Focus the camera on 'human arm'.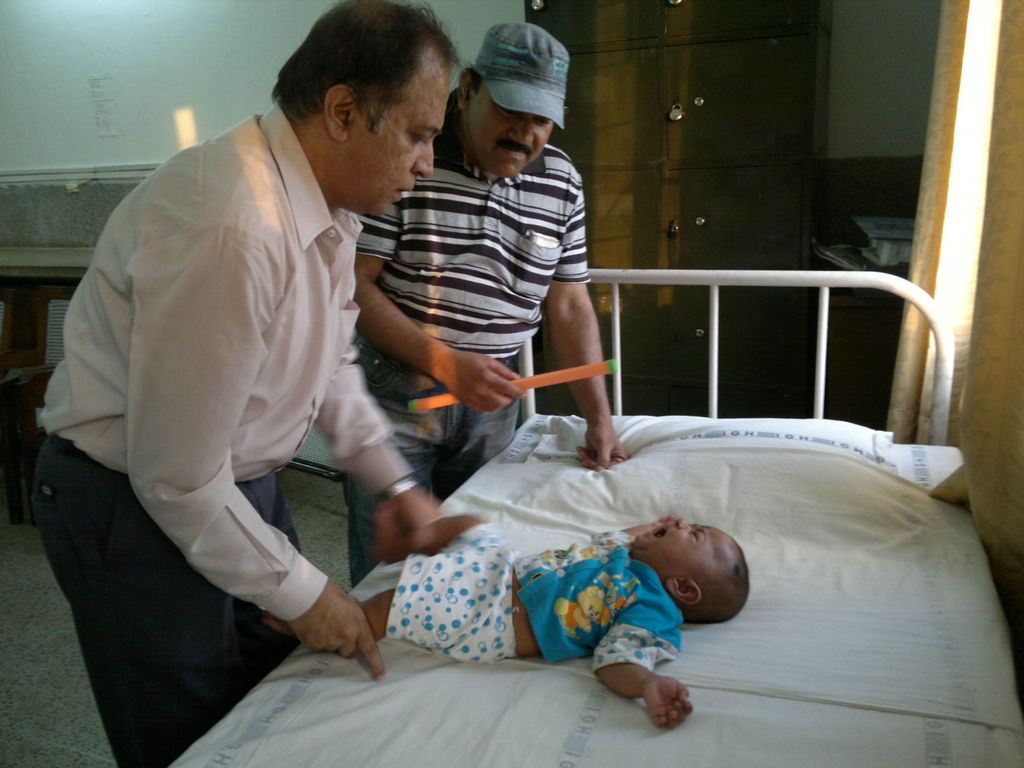
Focus region: region(60, 257, 368, 701).
